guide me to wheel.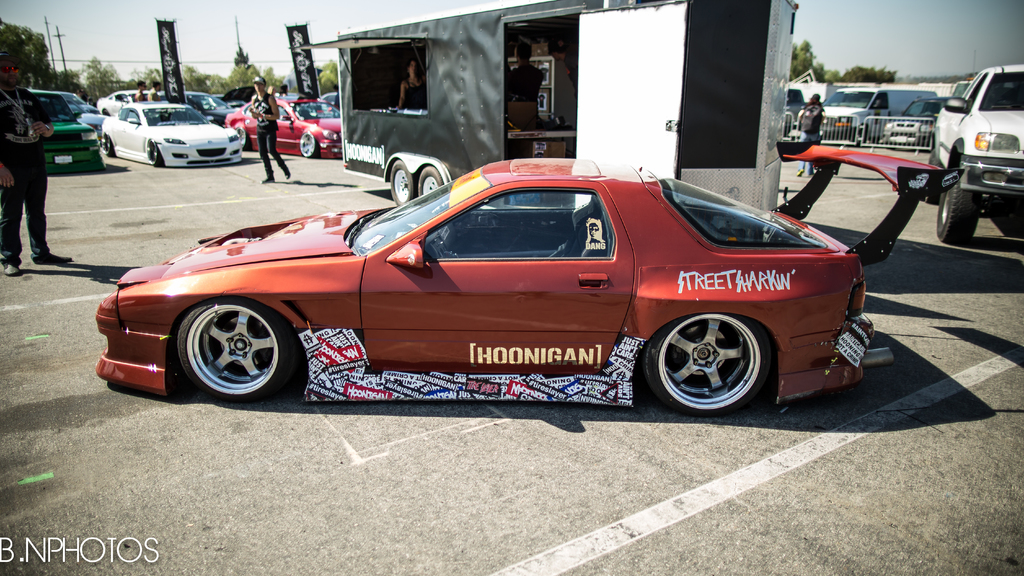
Guidance: {"x1": 104, "y1": 134, "x2": 114, "y2": 156}.
